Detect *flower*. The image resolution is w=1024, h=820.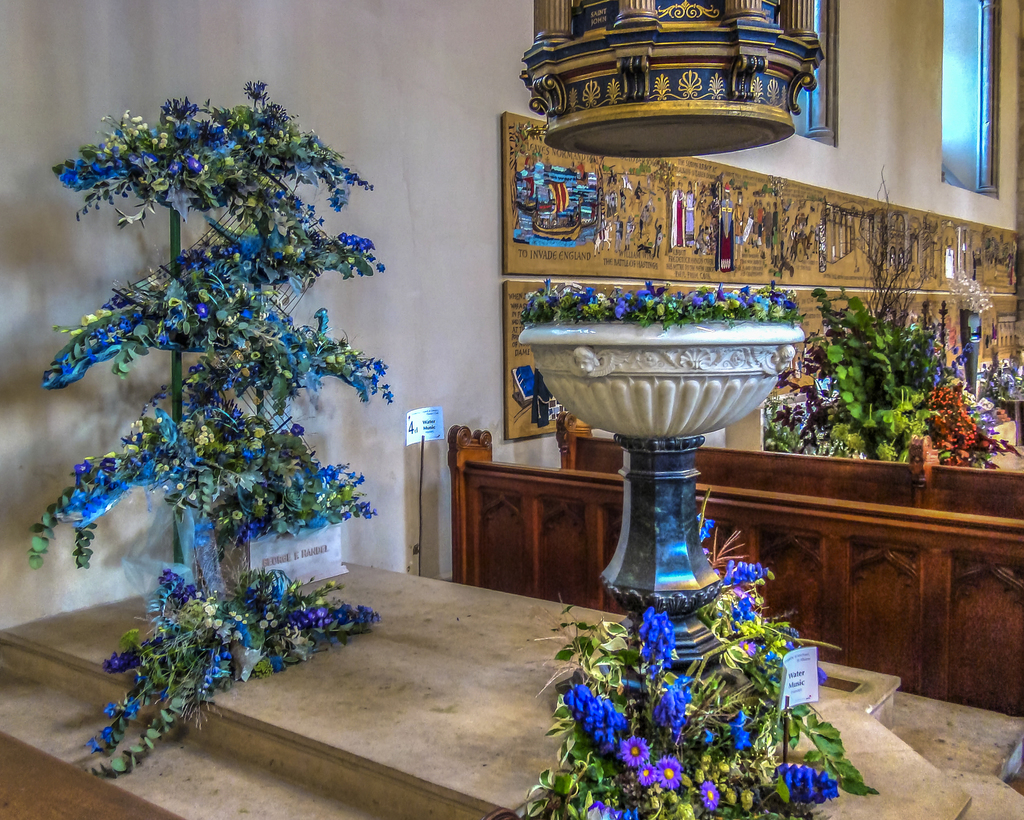
[x1=618, y1=737, x2=648, y2=770].
